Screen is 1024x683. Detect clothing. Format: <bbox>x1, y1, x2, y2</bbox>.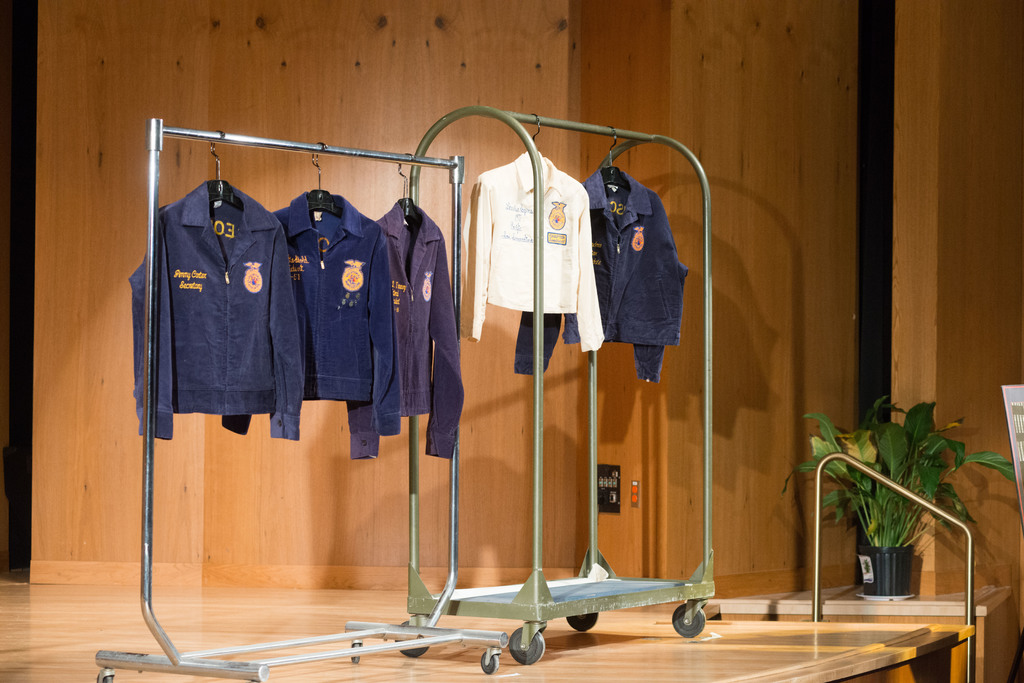
<bbox>463, 142, 601, 355</bbox>.
